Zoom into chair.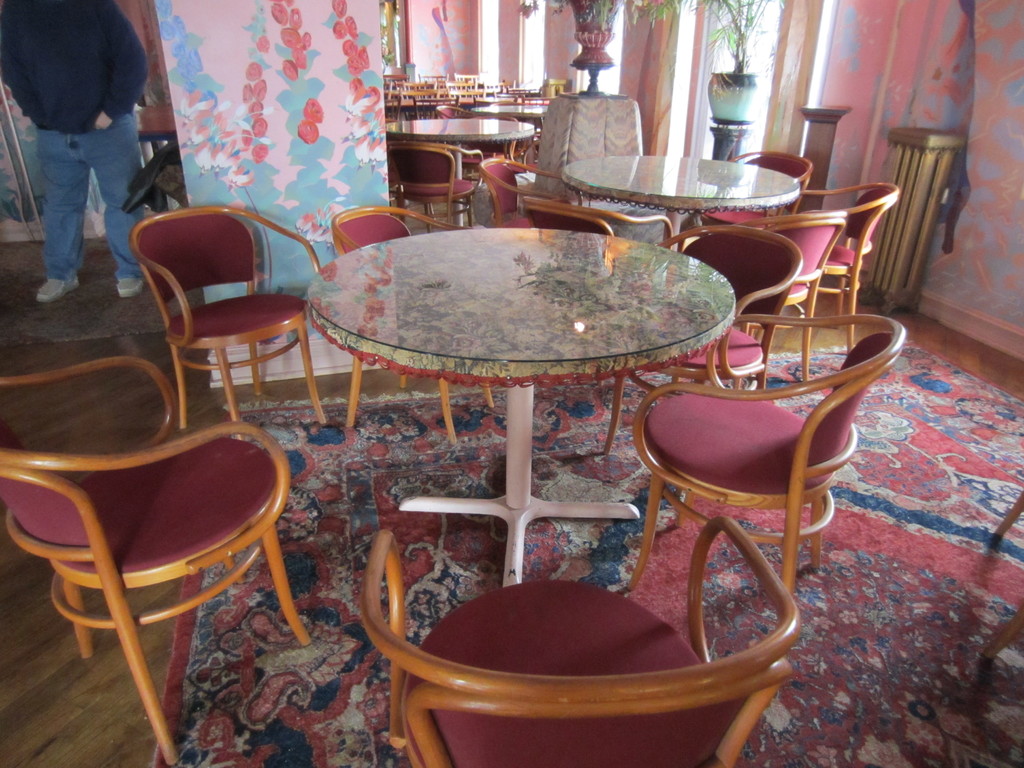
Zoom target: 595/225/804/452.
